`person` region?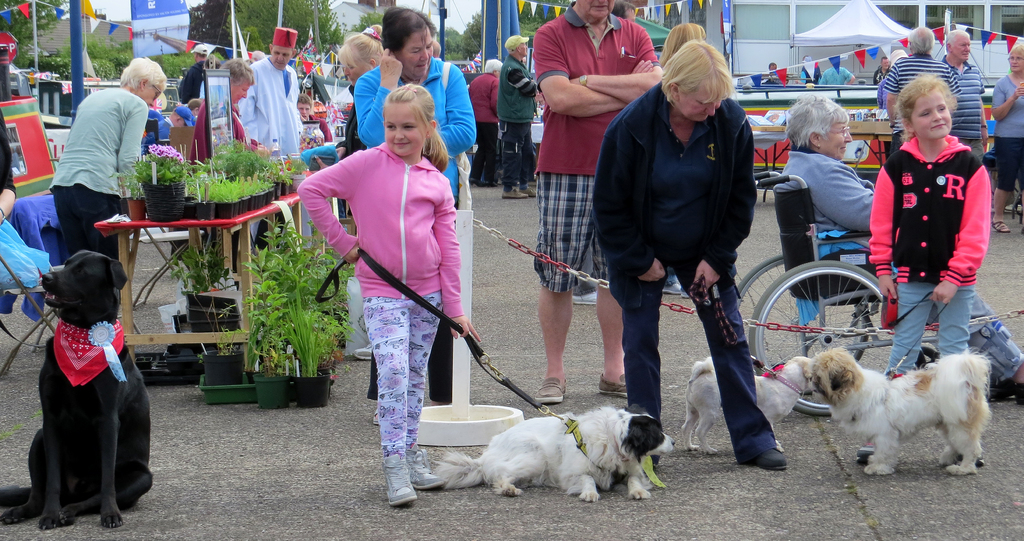
[left=240, top=25, right=301, bottom=157]
